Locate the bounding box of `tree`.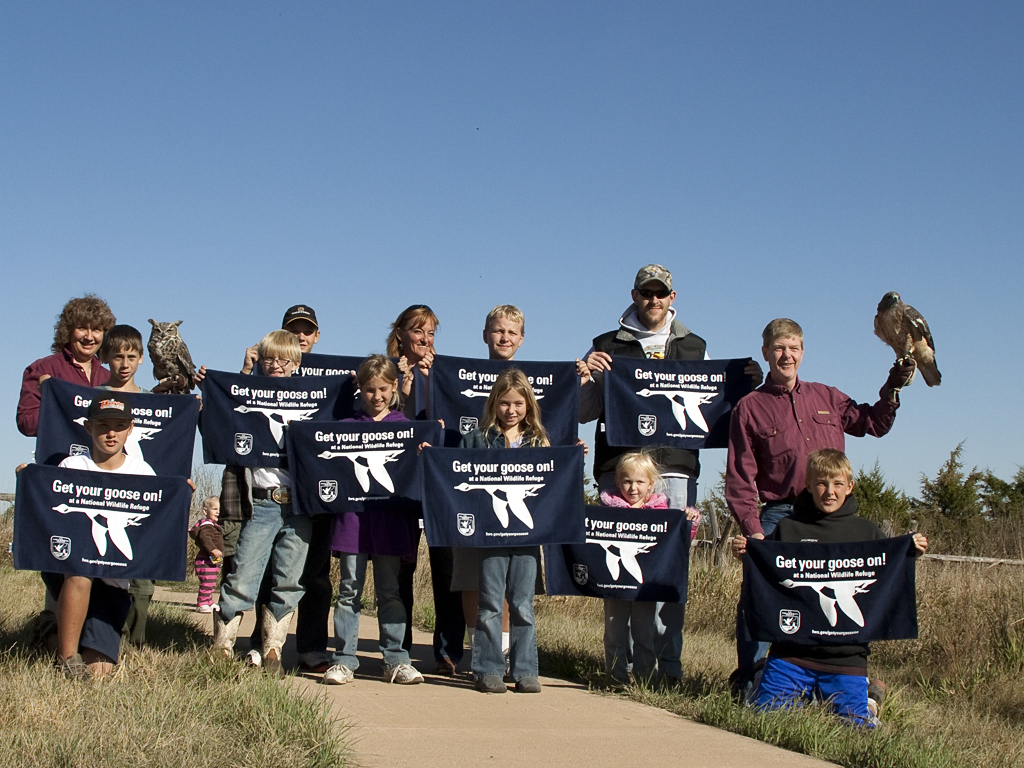
Bounding box: {"left": 843, "top": 453, "right": 911, "bottom": 520}.
